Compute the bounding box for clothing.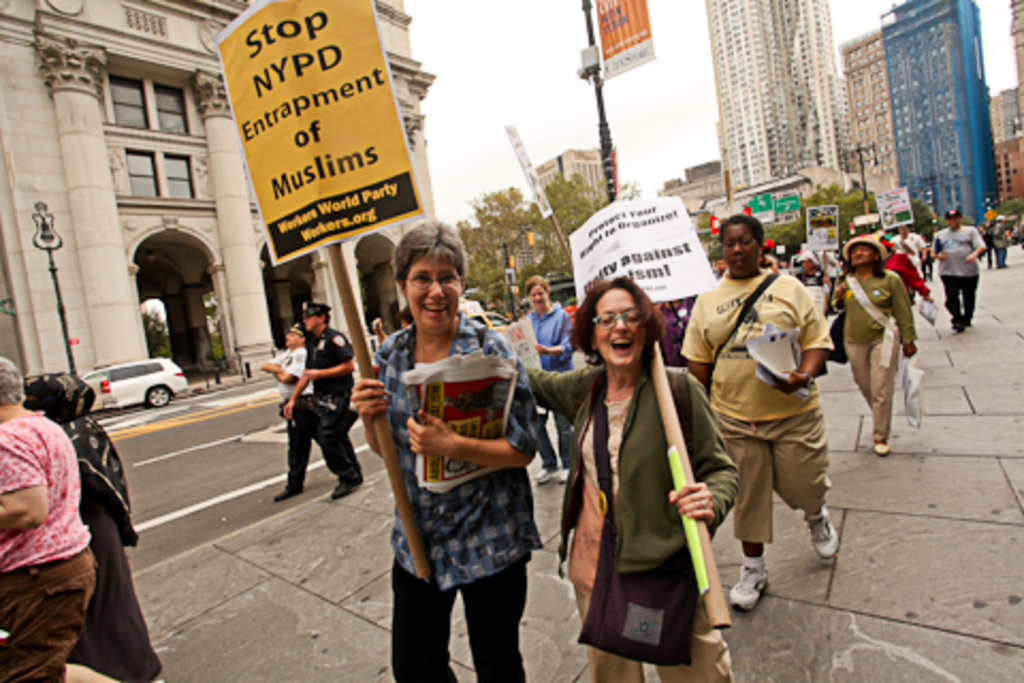
681/267/834/538.
